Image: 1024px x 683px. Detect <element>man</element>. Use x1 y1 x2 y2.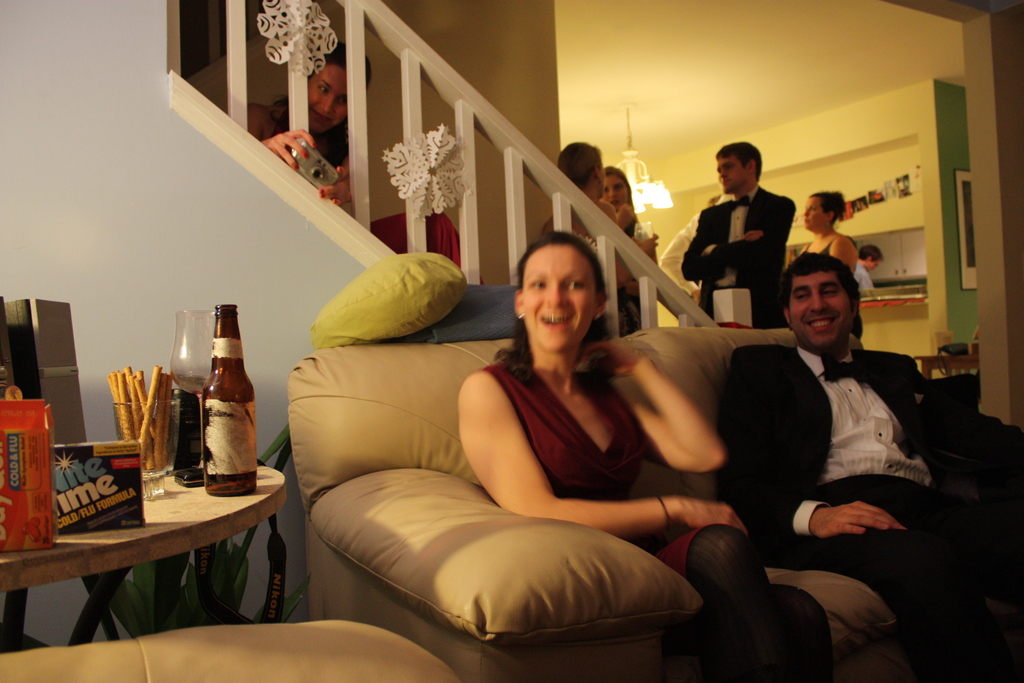
709 229 958 629.
